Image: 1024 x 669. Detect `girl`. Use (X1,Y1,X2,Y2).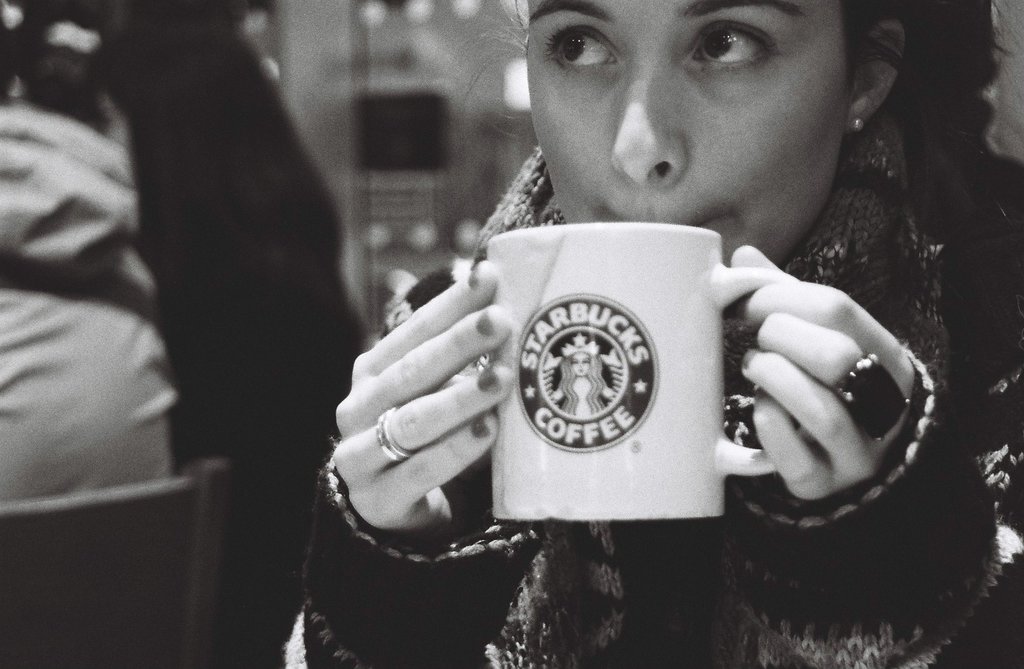
(281,0,1023,668).
